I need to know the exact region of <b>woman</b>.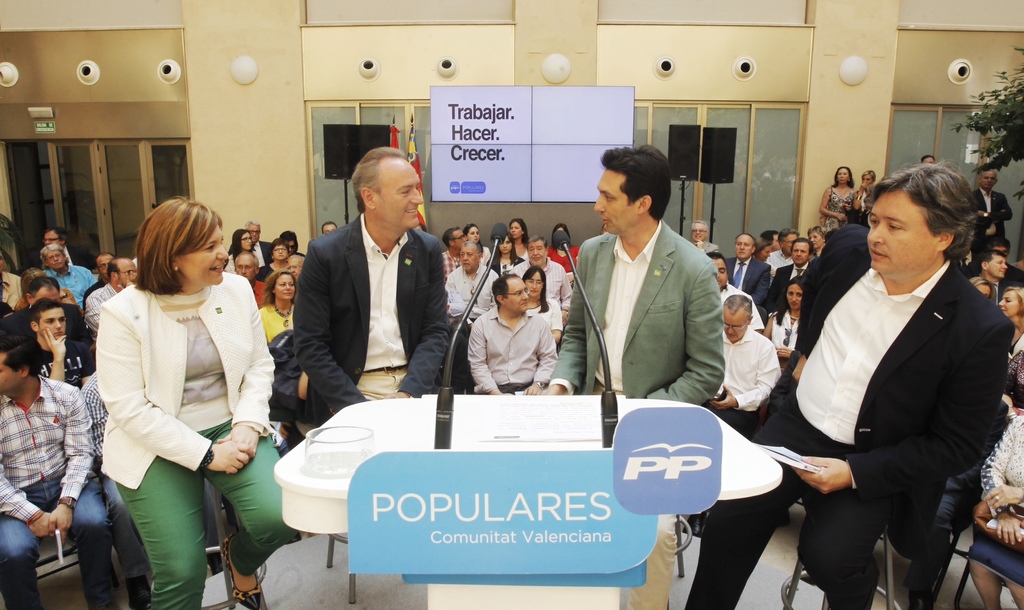
Region: (left=751, top=234, right=772, bottom=262).
